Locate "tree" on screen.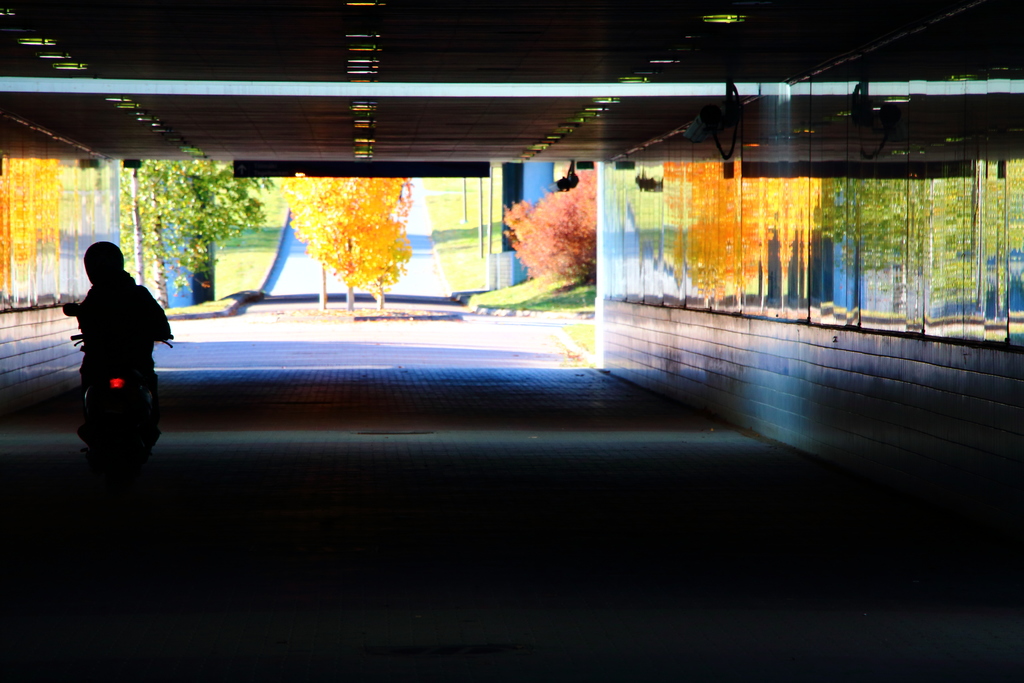
On screen at 495/160/596/286.
